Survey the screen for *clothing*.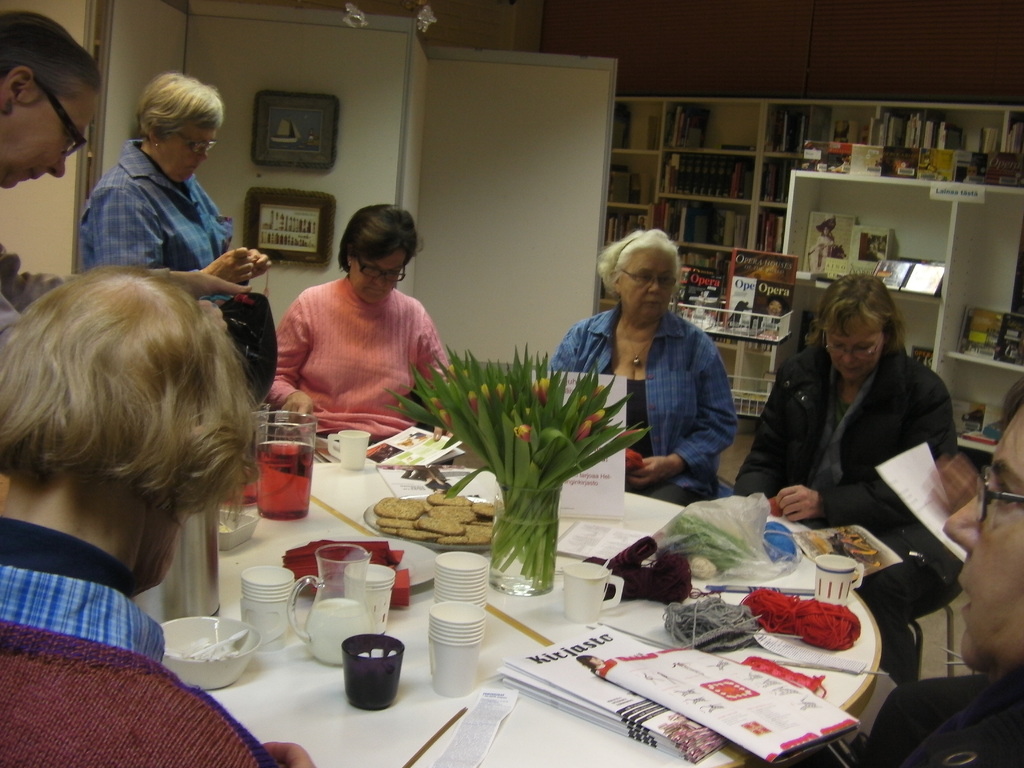
Survey found: rect(851, 673, 1023, 767).
